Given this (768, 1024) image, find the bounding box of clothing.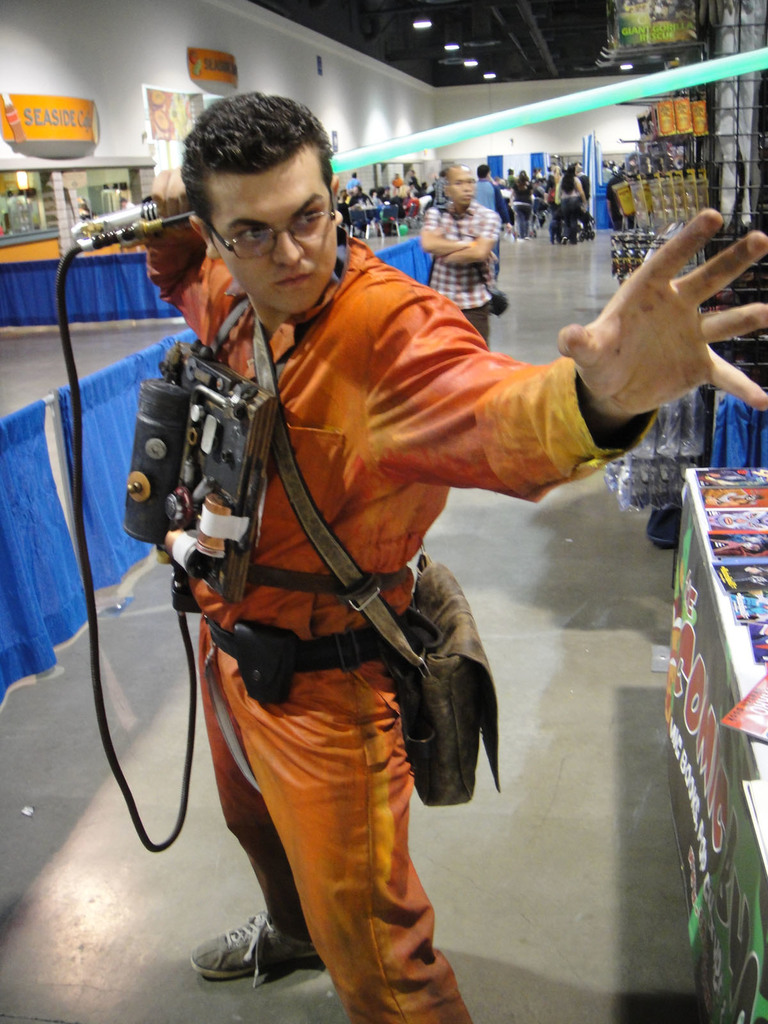
<box>512,173,532,240</box>.
